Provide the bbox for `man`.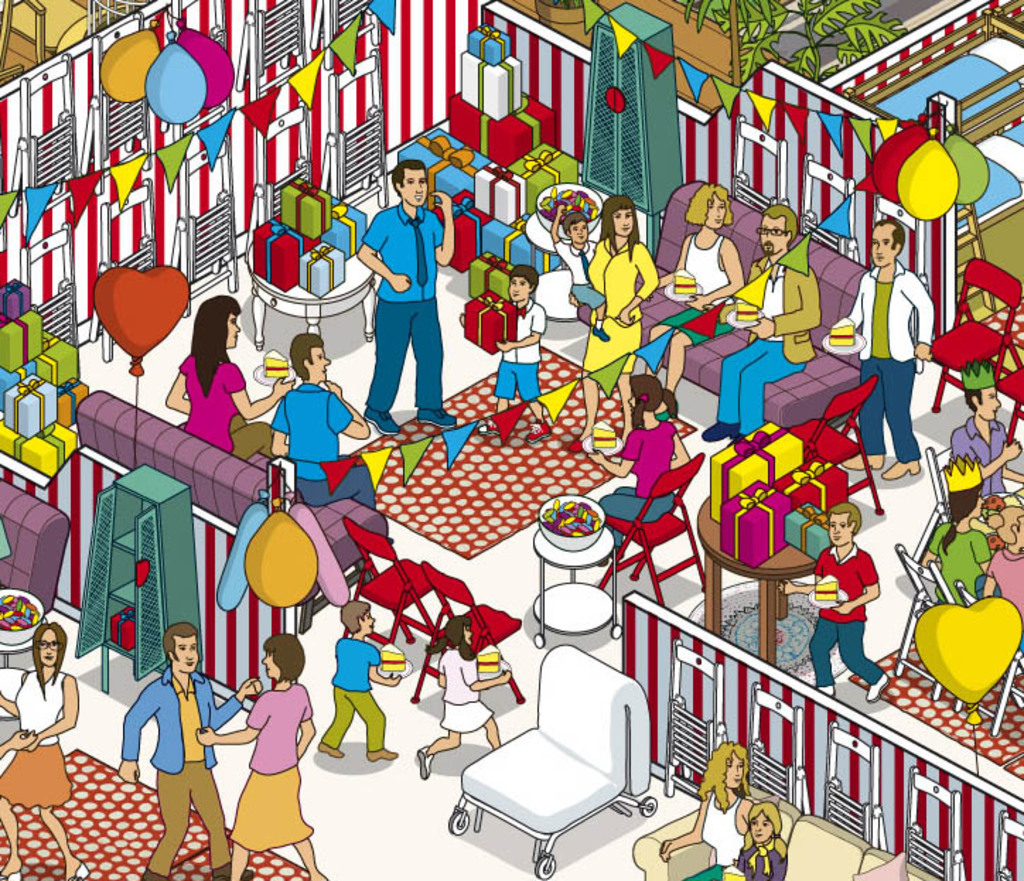
region(355, 160, 457, 434).
